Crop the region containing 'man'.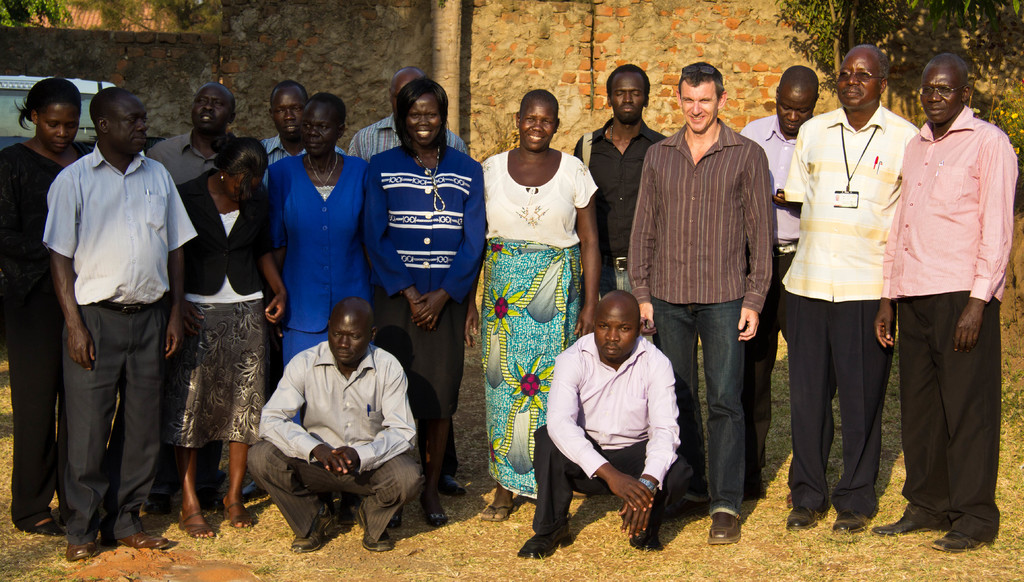
Crop region: <bbox>572, 61, 666, 339</bbox>.
